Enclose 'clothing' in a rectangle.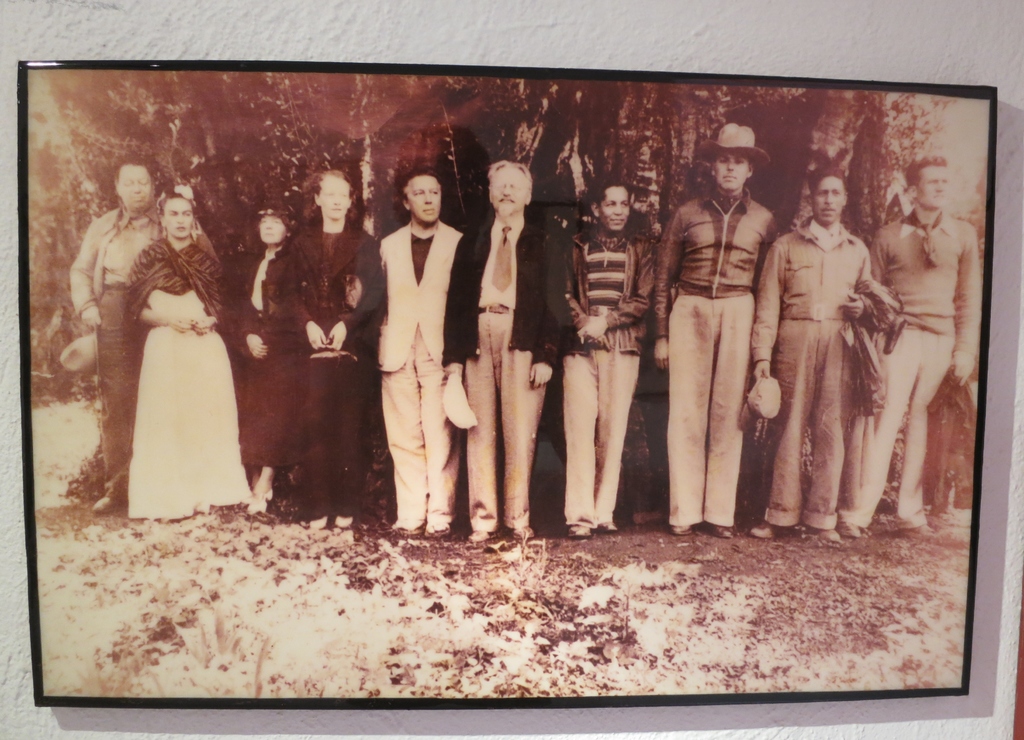
865 209 977 526.
